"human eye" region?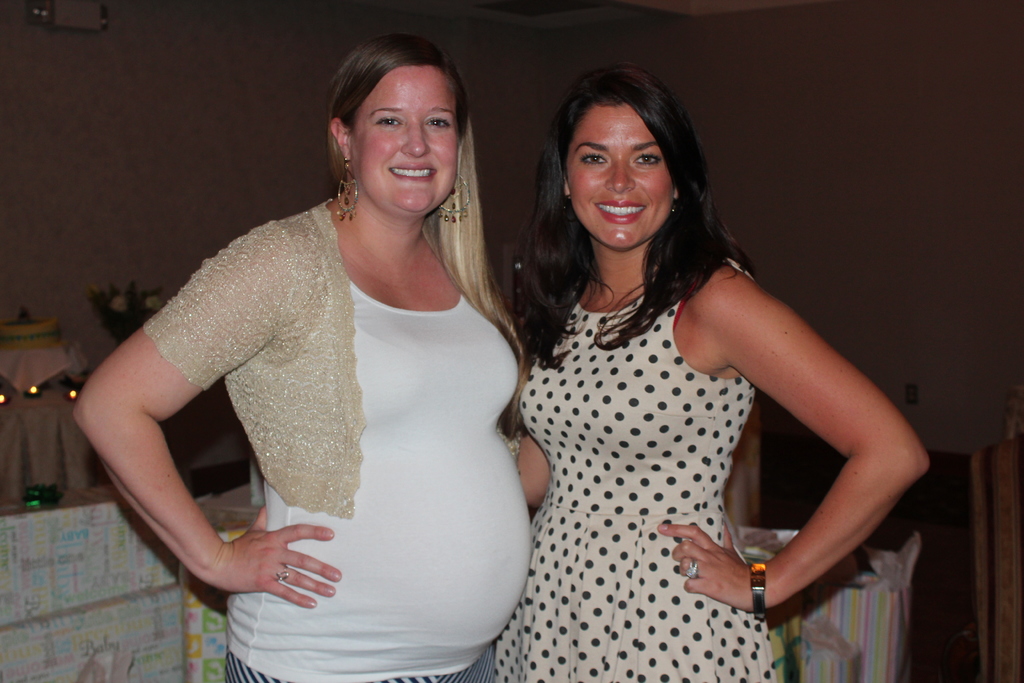
region(632, 149, 662, 169)
